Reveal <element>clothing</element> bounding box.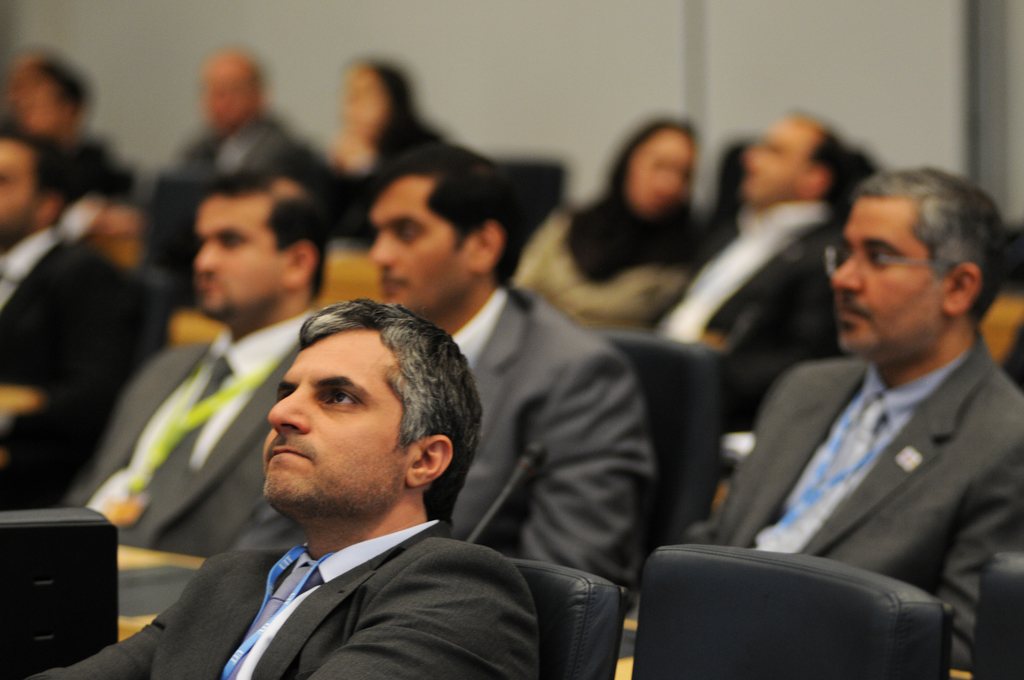
Revealed: {"left": 706, "top": 279, "right": 1023, "bottom": 644}.
